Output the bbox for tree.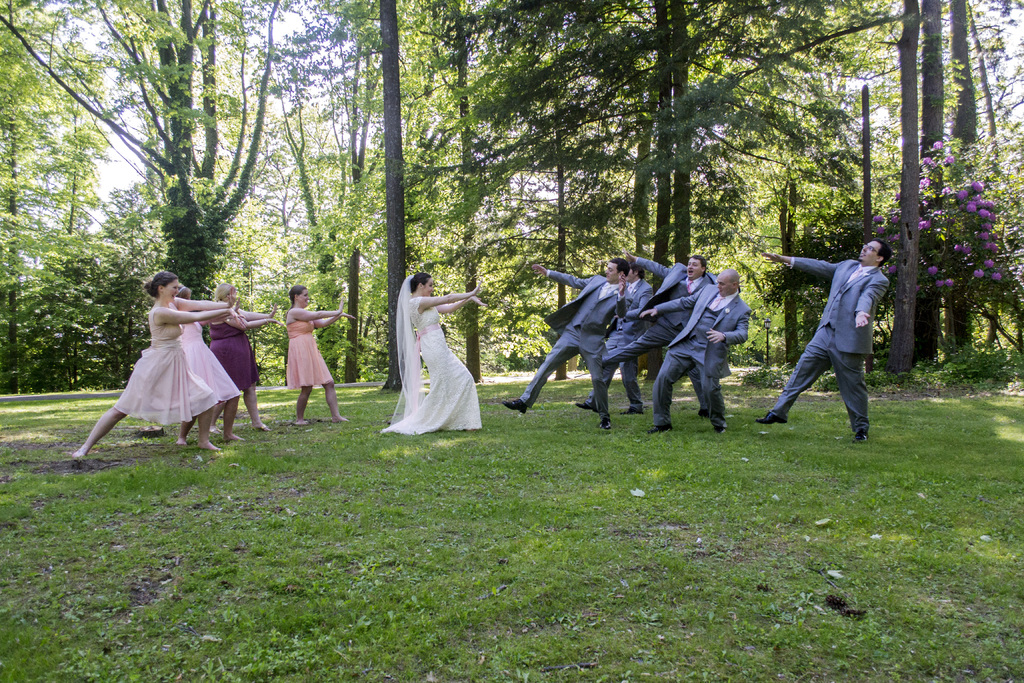
rect(445, 0, 485, 381).
